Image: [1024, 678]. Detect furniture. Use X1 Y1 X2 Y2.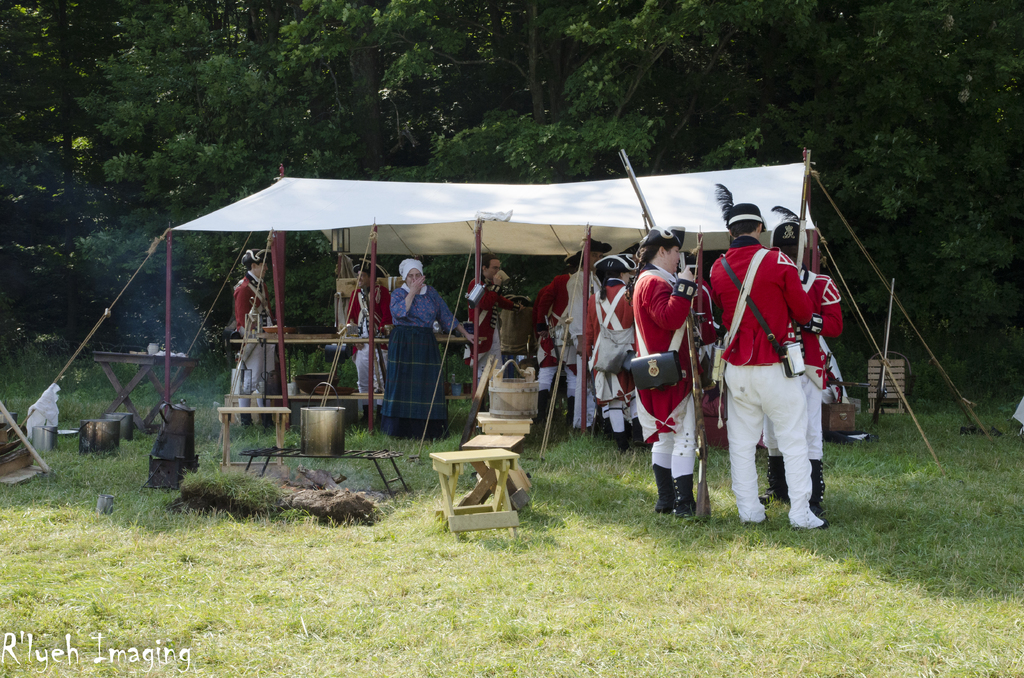
215 405 294 476.
